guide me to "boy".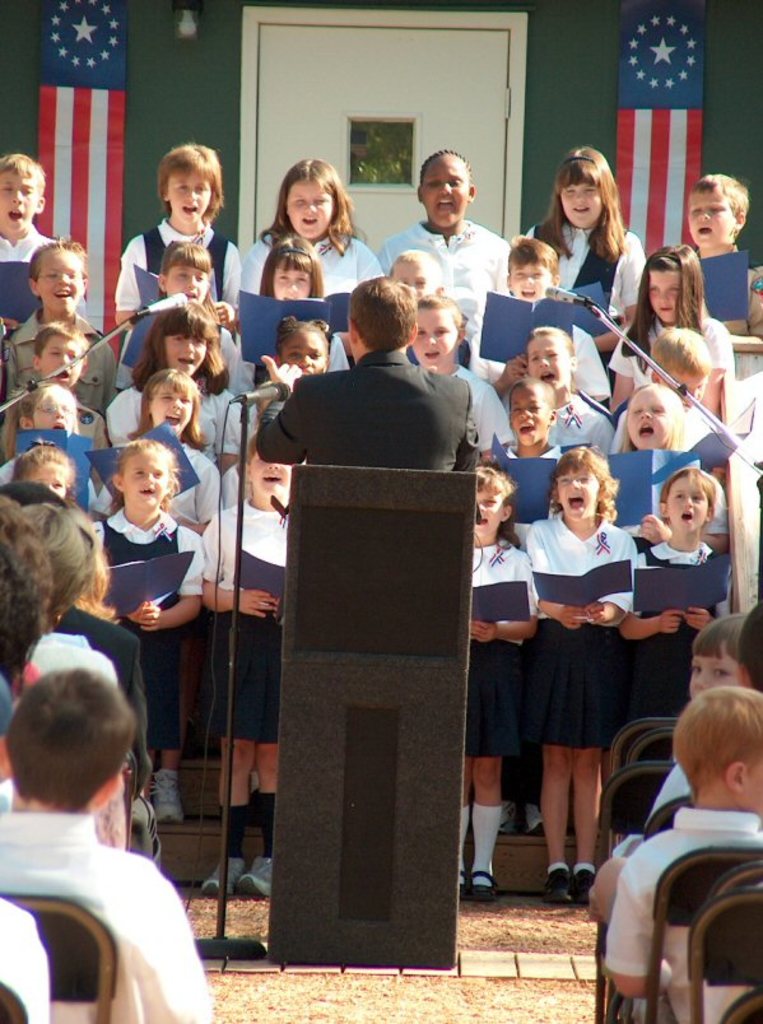
Guidance: (467,231,609,395).
